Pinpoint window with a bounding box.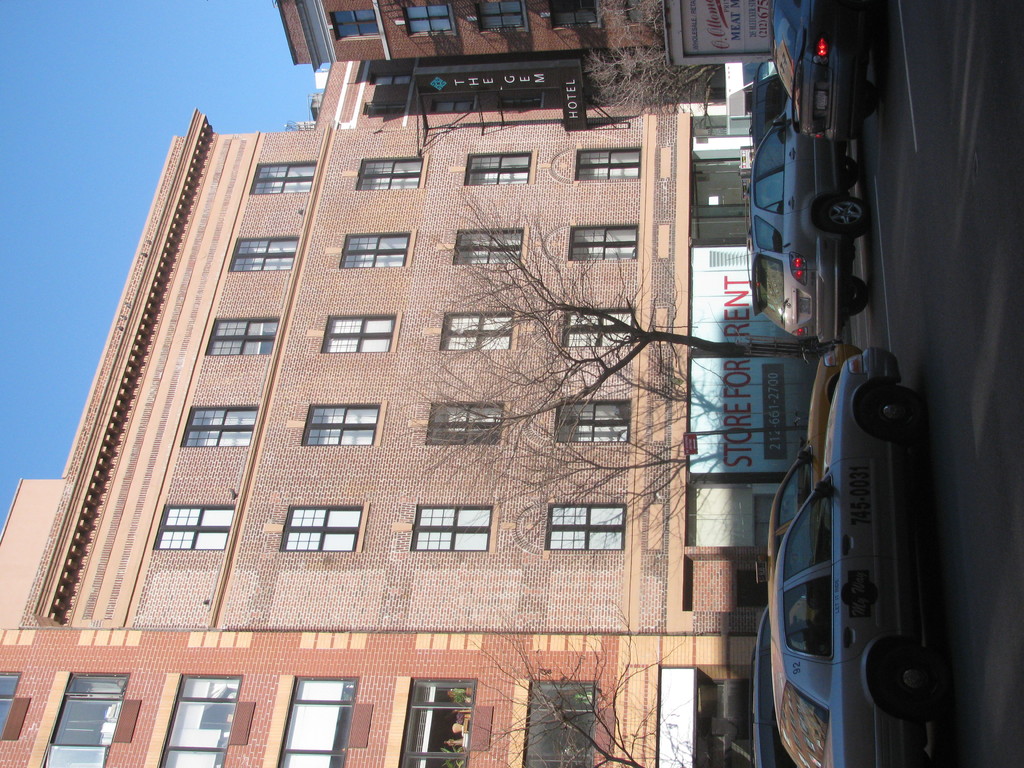
region(569, 225, 636, 262).
